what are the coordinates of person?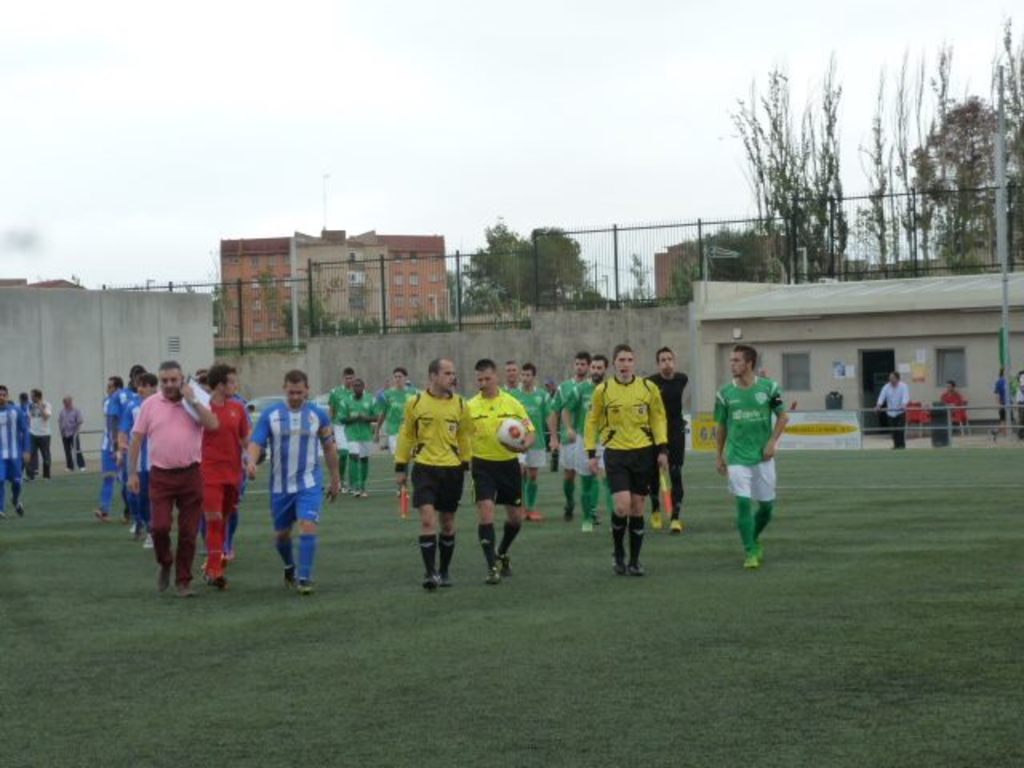
pyautogui.locateOnScreen(0, 386, 30, 518).
